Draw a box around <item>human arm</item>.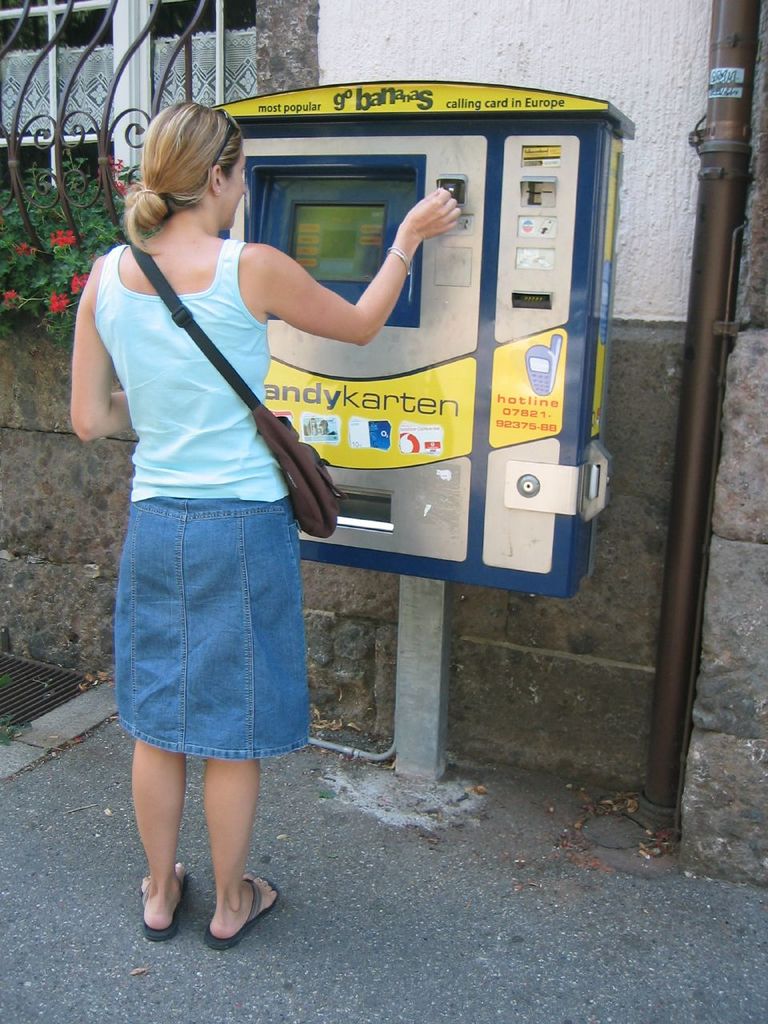
pyautogui.locateOnScreen(70, 253, 135, 445).
